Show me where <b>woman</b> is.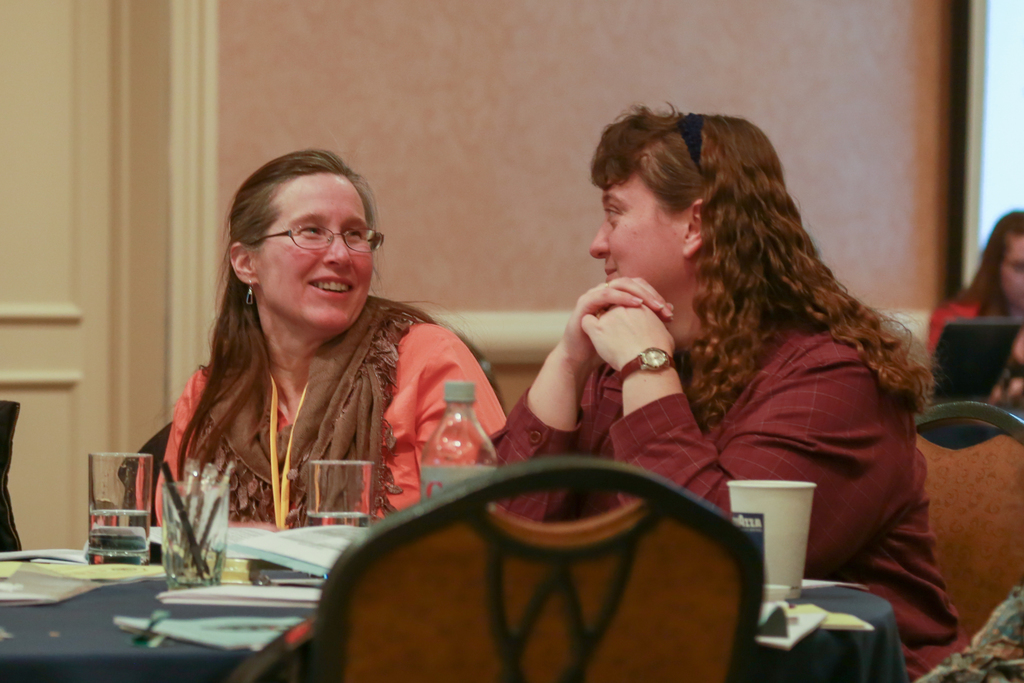
<b>woman</b> is at <region>147, 149, 514, 555</region>.
